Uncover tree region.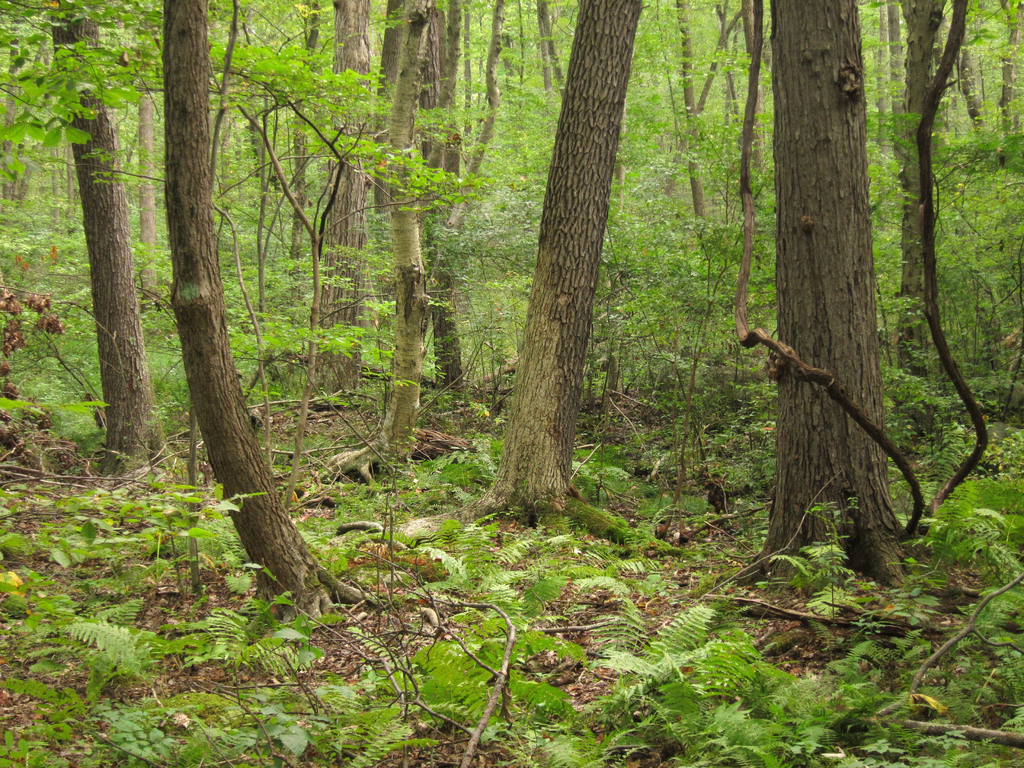
Uncovered: l=730, t=0, r=913, b=587.
